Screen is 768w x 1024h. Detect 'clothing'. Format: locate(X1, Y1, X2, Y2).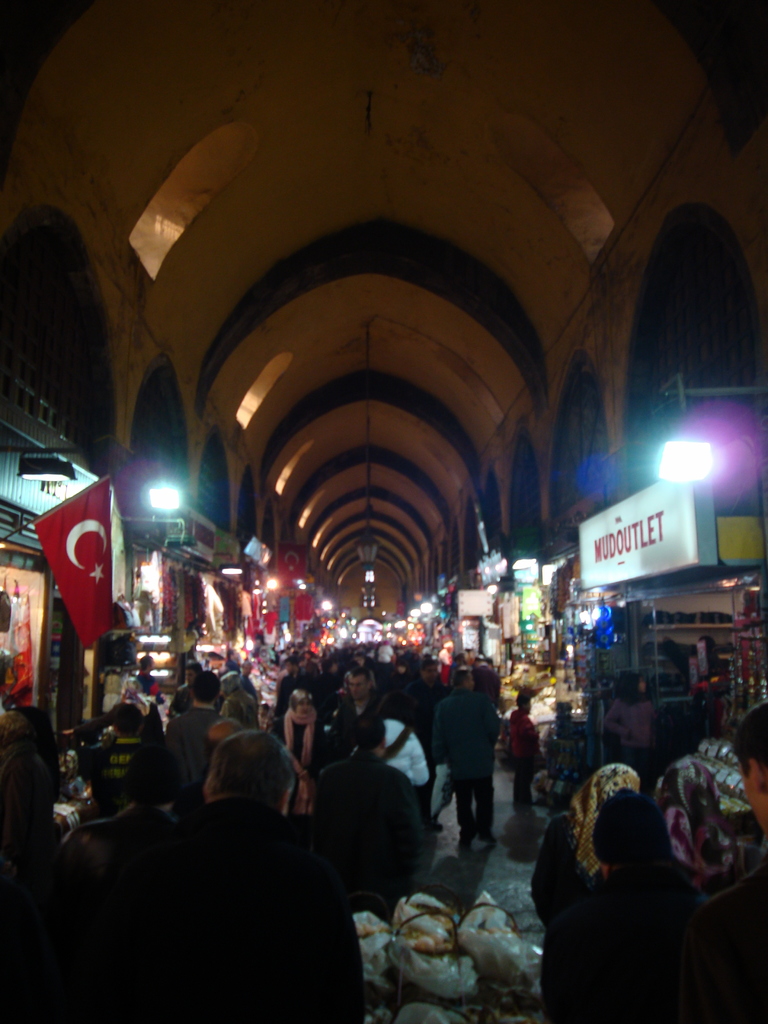
locate(683, 852, 767, 1023).
